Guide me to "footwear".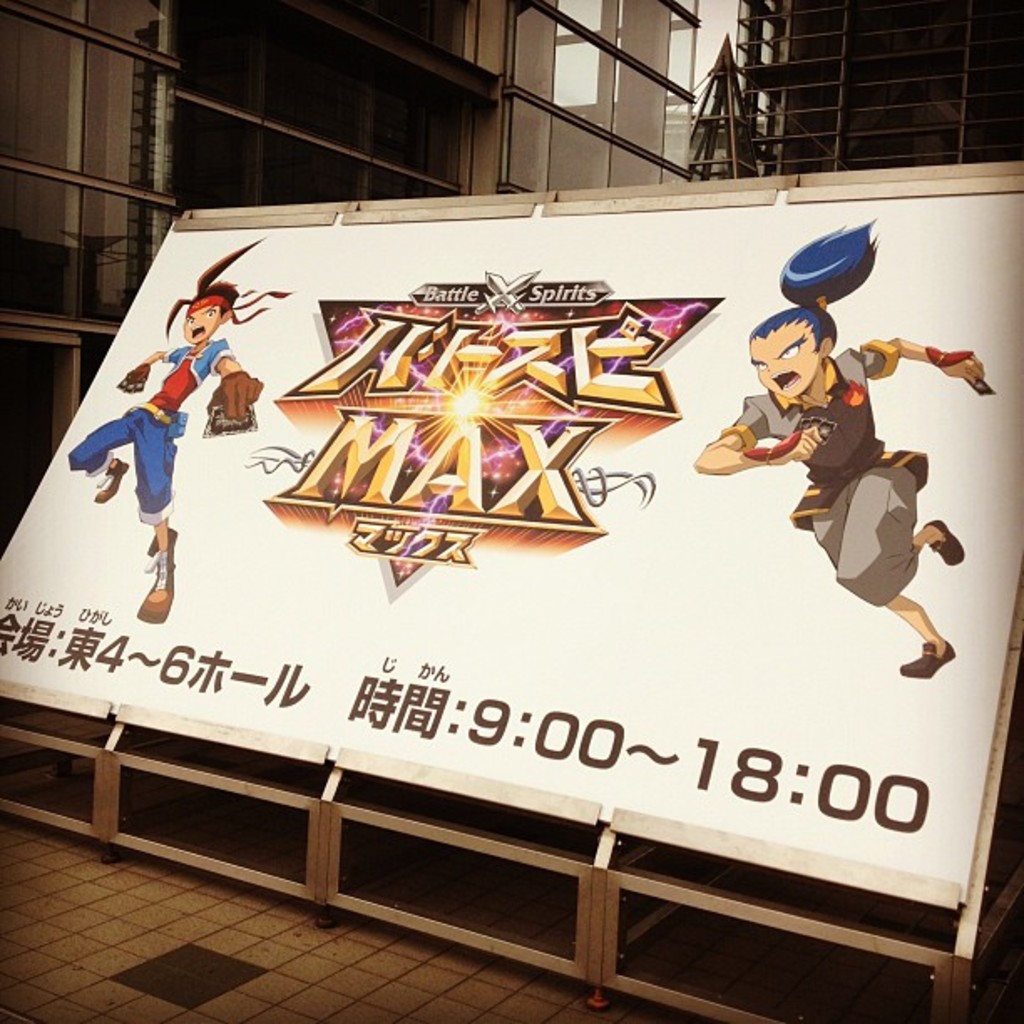
Guidance: x1=97, y1=462, x2=127, y2=505.
